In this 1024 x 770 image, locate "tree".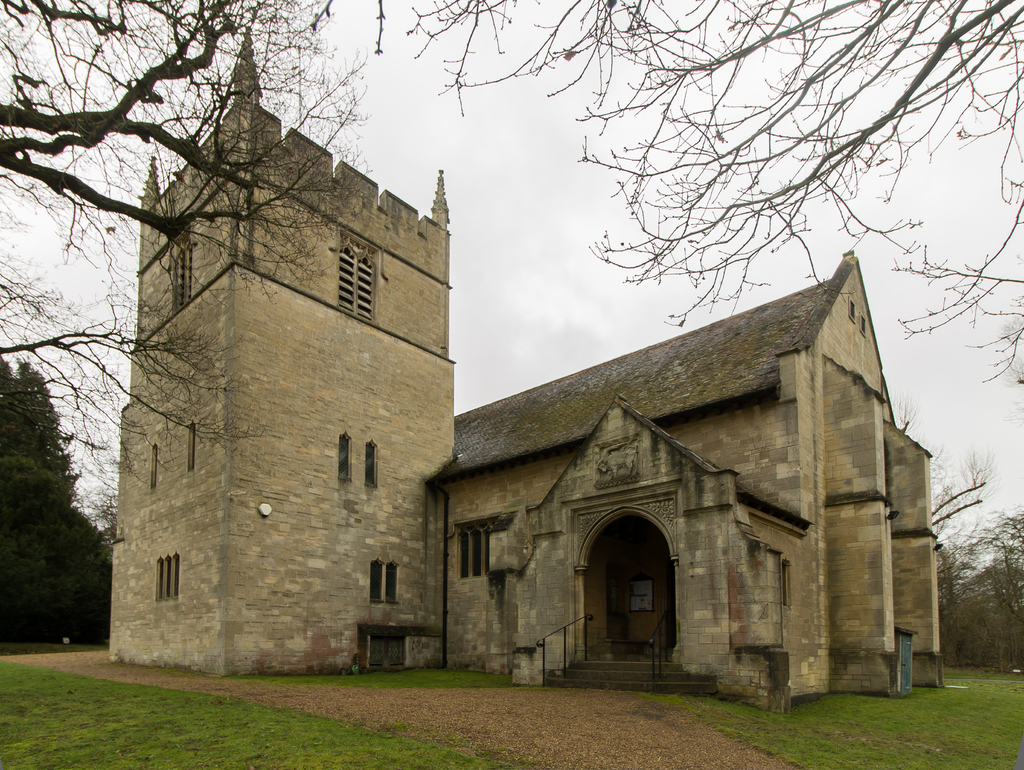
Bounding box: pyautogui.locateOnScreen(0, 353, 116, 649).
